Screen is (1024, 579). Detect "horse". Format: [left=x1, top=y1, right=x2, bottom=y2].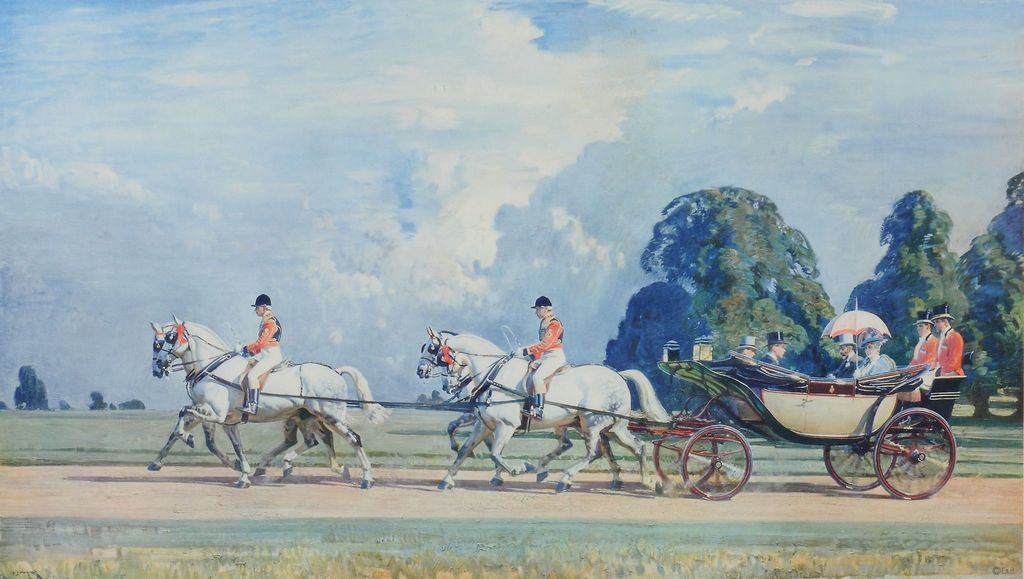
[left=156, top=313, right=392, bottom=492].
